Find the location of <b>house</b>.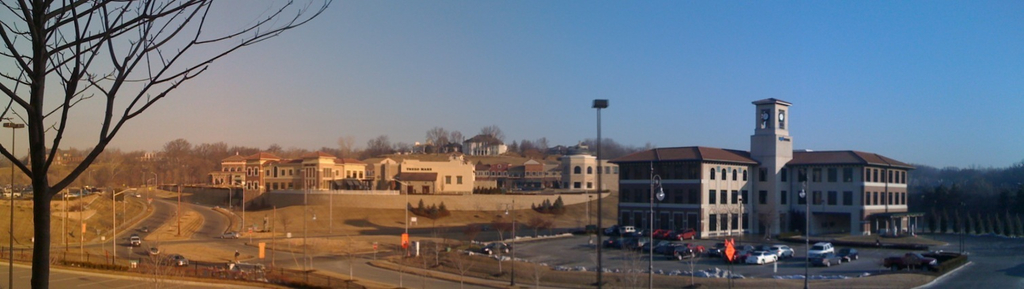
Location: pyautogui.locateOnScreen(335, 159, 360, 191).
